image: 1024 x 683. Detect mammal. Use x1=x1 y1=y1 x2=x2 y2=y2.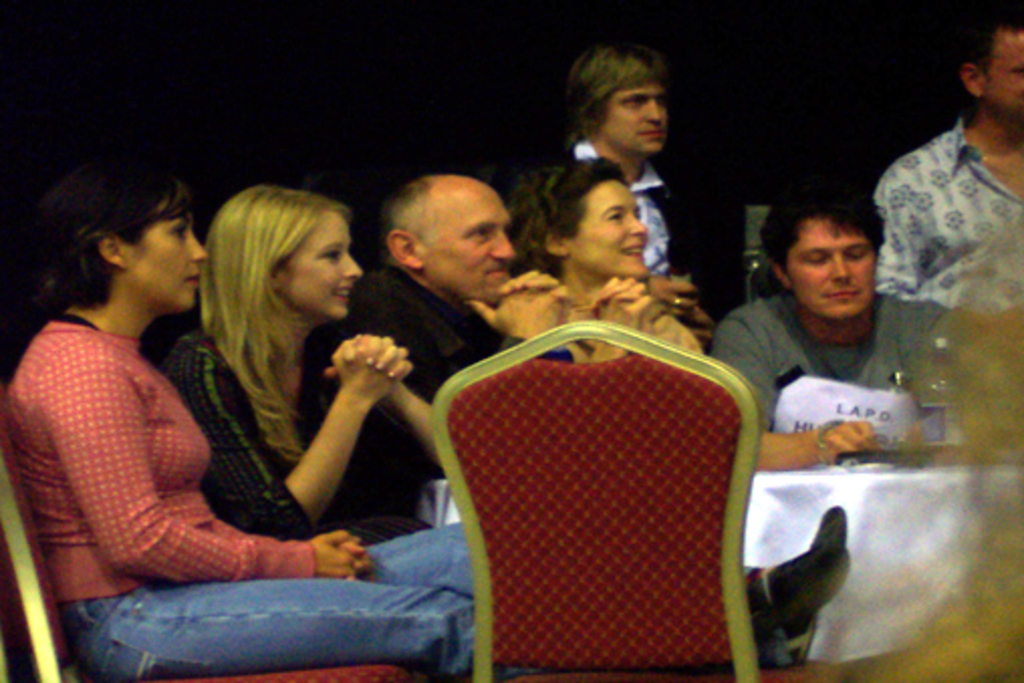
x1=703 y1=183 x2=962 y2=504.
